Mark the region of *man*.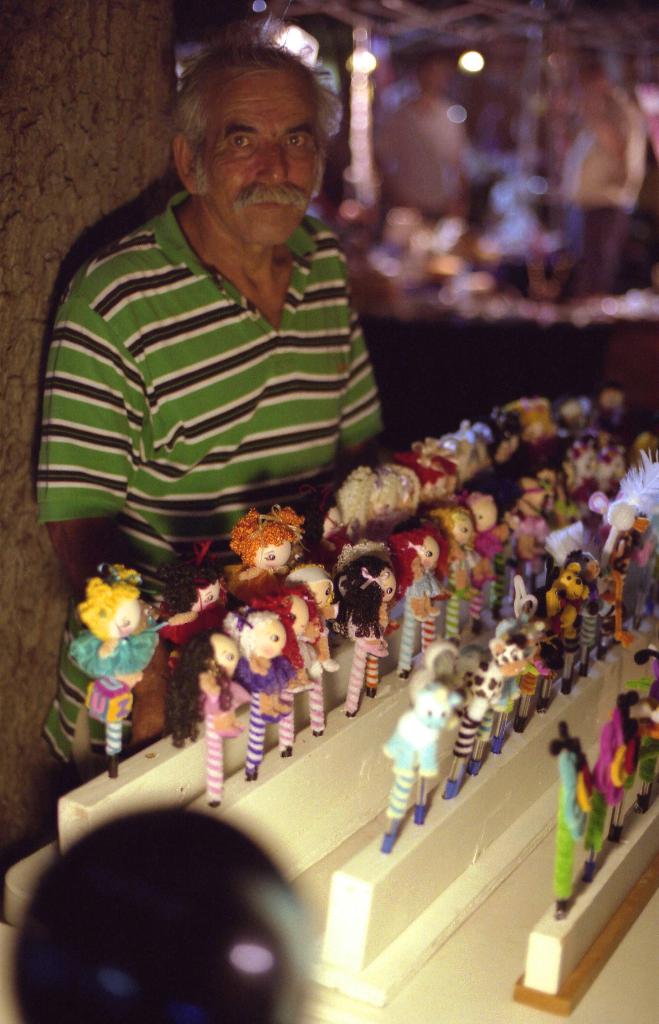
Region: bbox=[33, 52, 421, 582].
